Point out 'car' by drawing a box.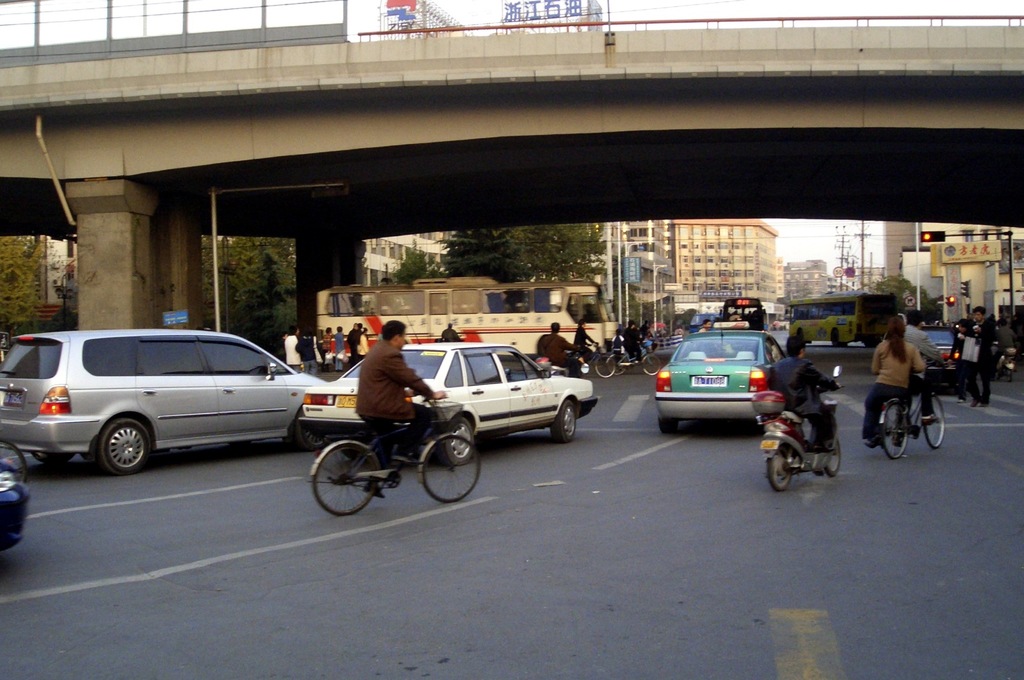
<box>0,464,28,555</box>.
